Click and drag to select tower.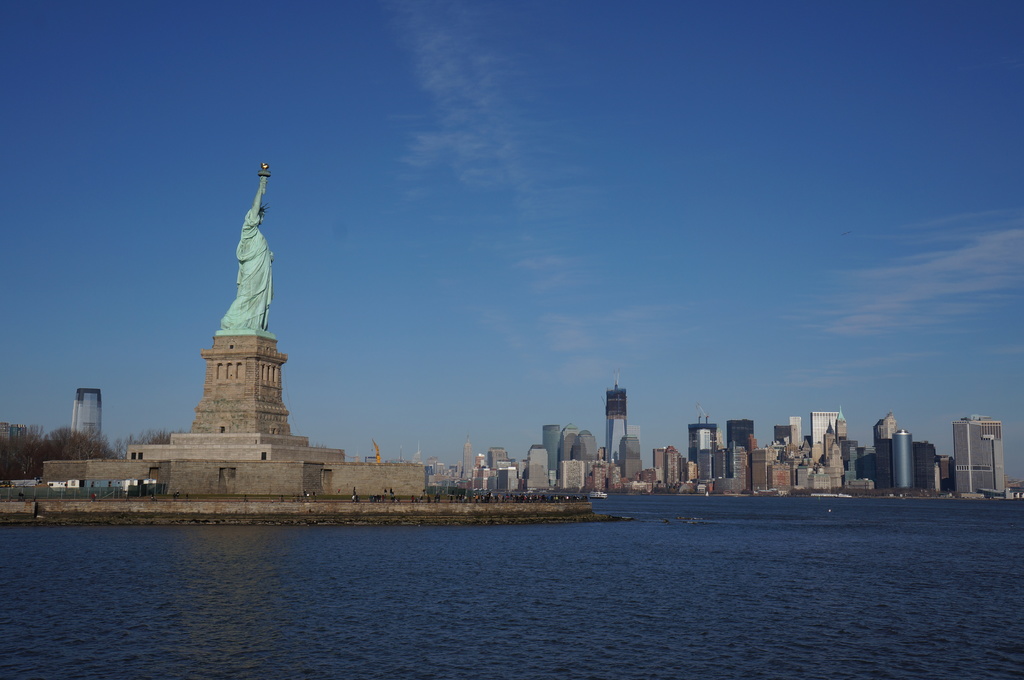
Selection: <box>604,383,632,477</box>.
